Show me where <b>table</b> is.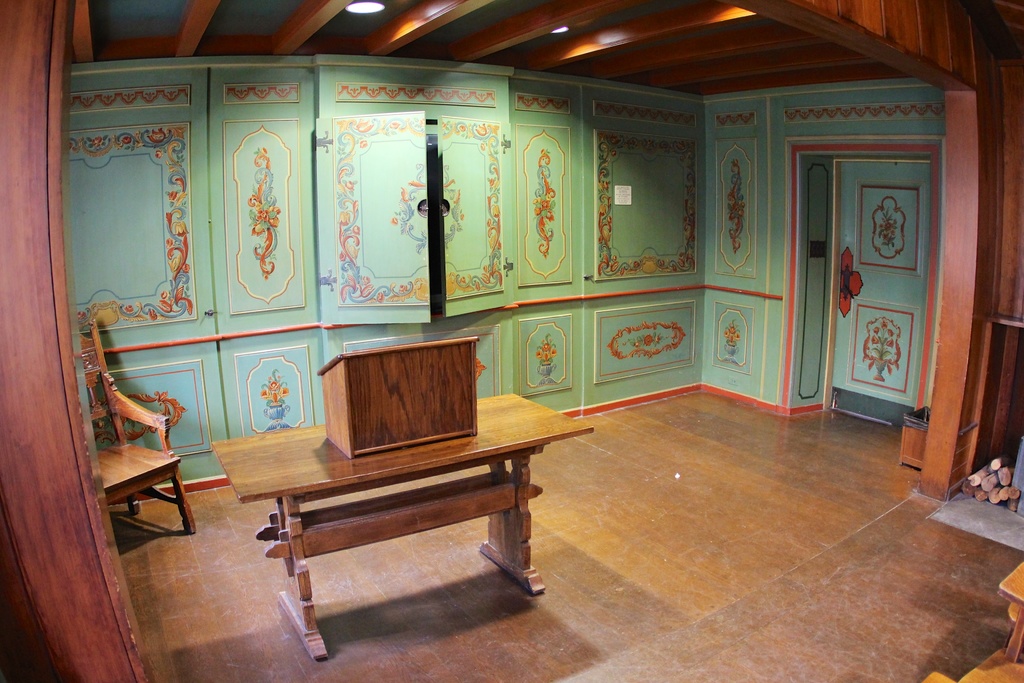
<b>table</b> is at box=[209, 395, 579, 650].
